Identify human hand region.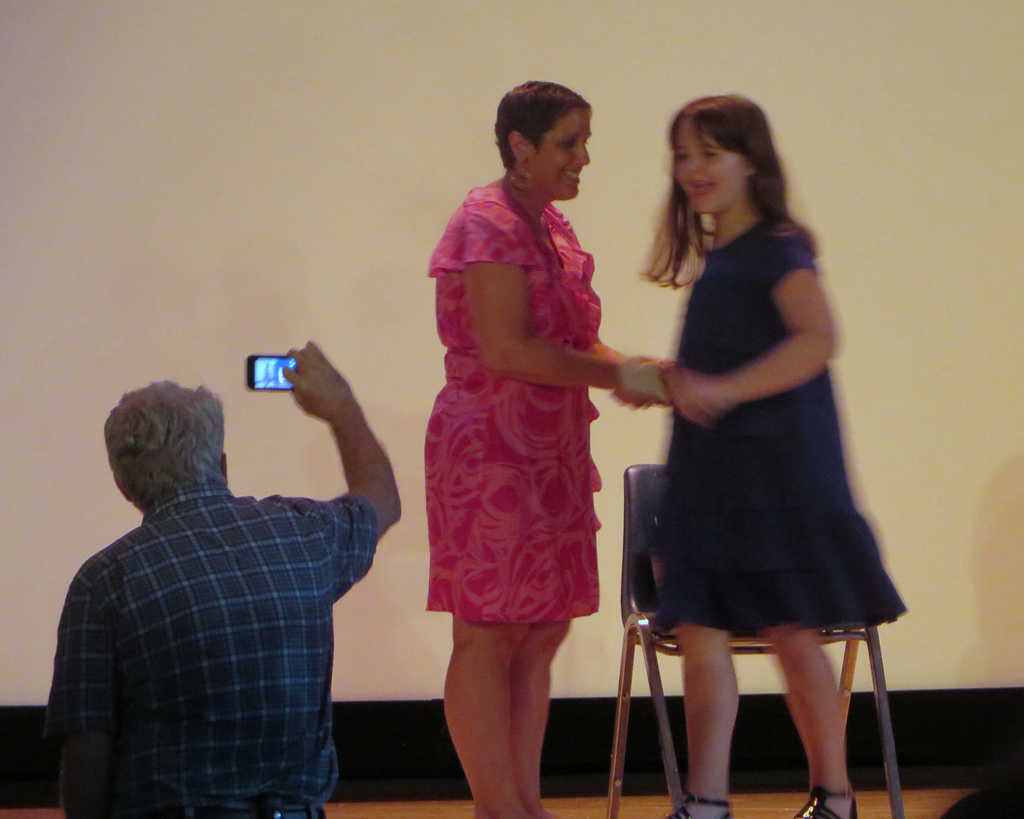
Region: bbox=(257, 352, 365, 453).
